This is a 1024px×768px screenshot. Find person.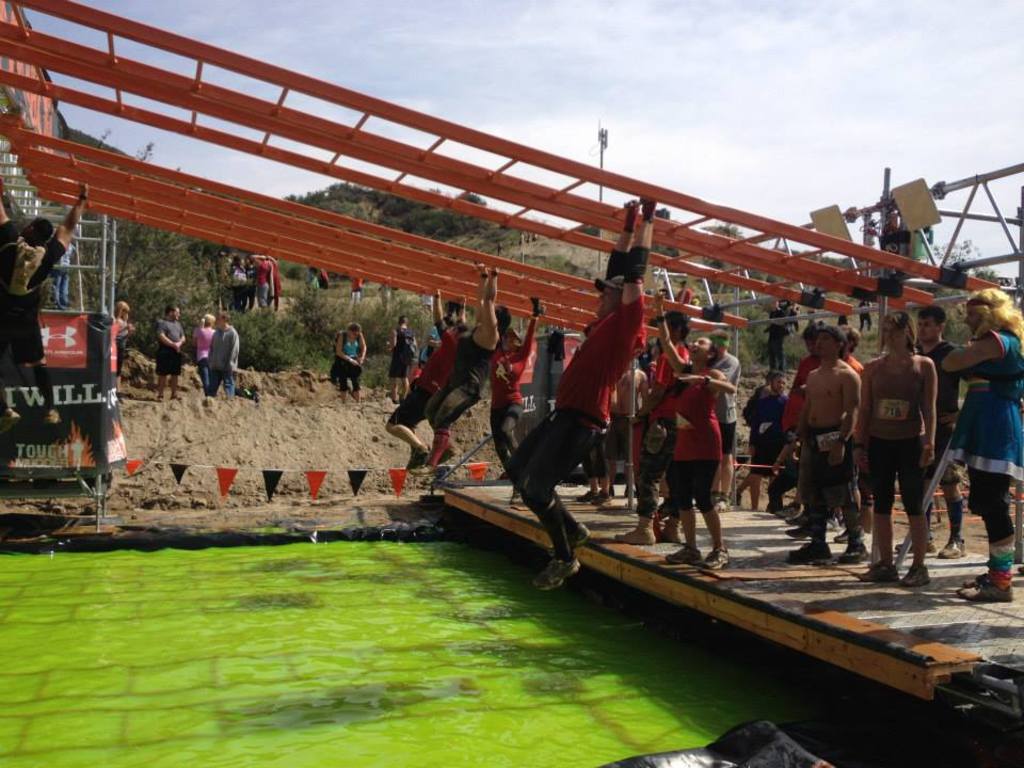
Bounding box: <bbox>107, 293, 133, 398</bbox>.
